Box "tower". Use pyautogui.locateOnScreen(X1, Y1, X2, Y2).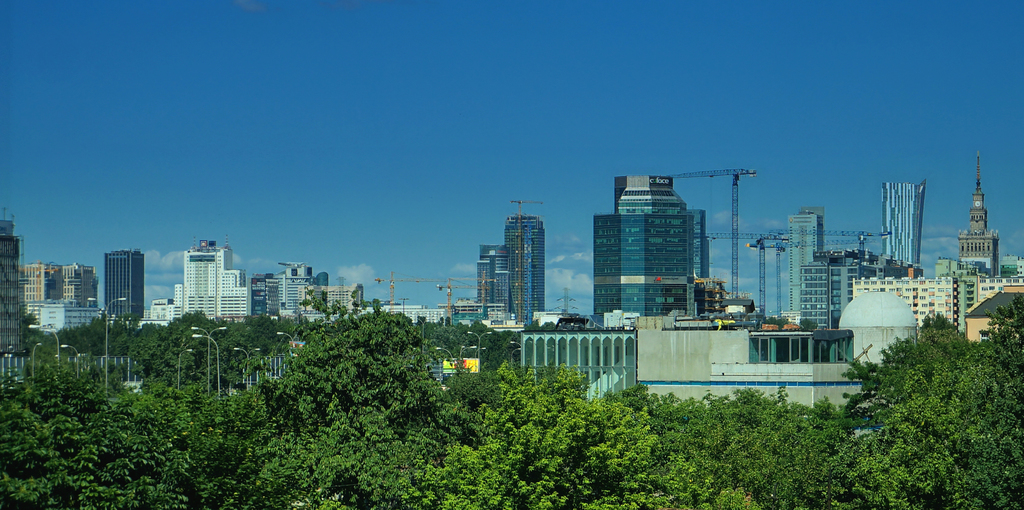
pyautogui.locateOnScreen(795, 210, 837, 349).
